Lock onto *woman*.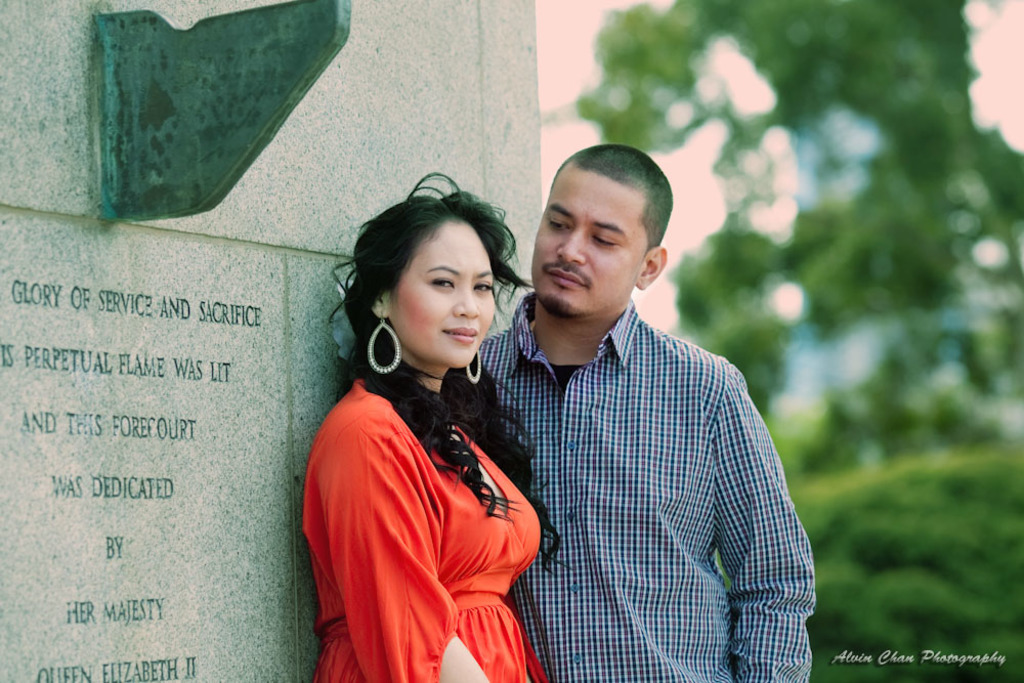
Locked: <region>290, 171, 566, 682</region>.
